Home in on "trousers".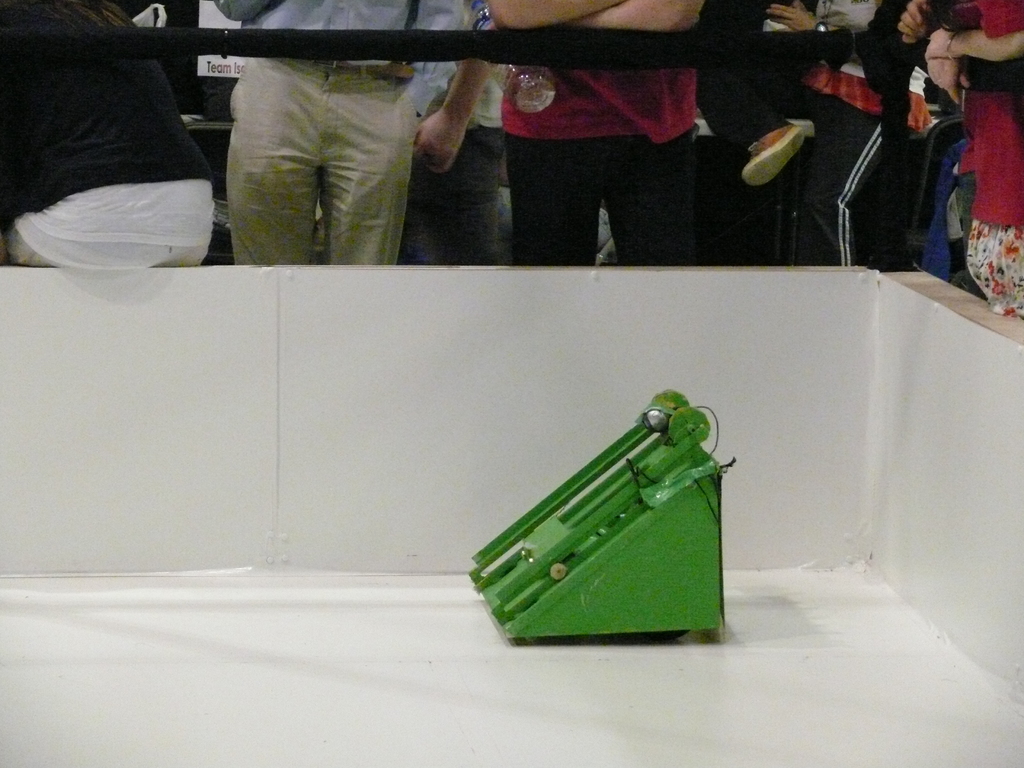
Homed in at bbox=(908, 108, 961, 239).
